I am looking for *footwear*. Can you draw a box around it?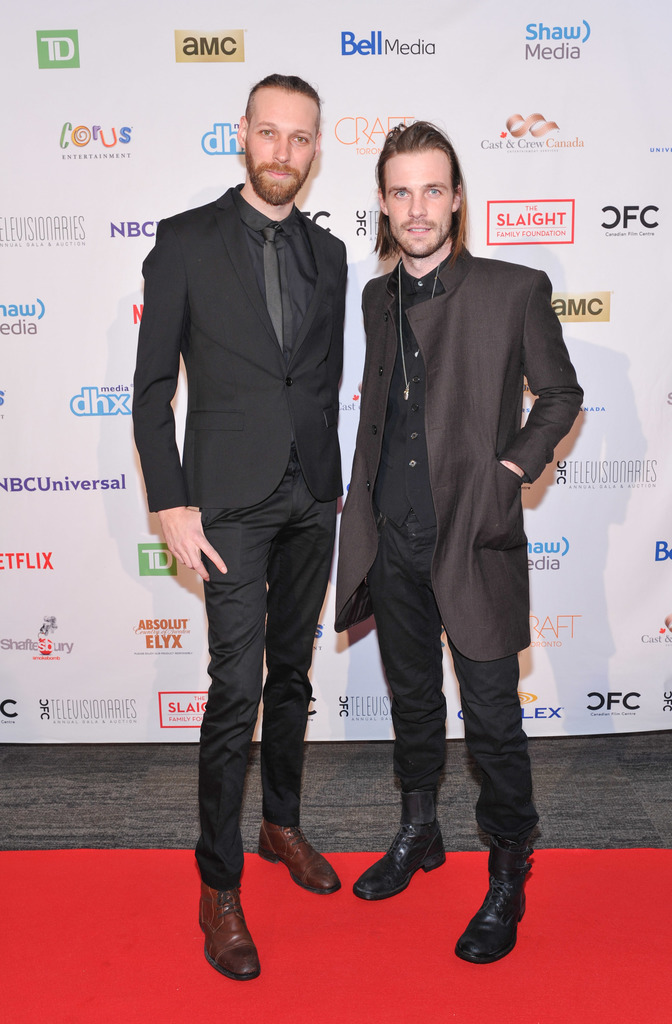
Sure, the bounding box is <bbox>252, 820, 345, 902</bbox>.
